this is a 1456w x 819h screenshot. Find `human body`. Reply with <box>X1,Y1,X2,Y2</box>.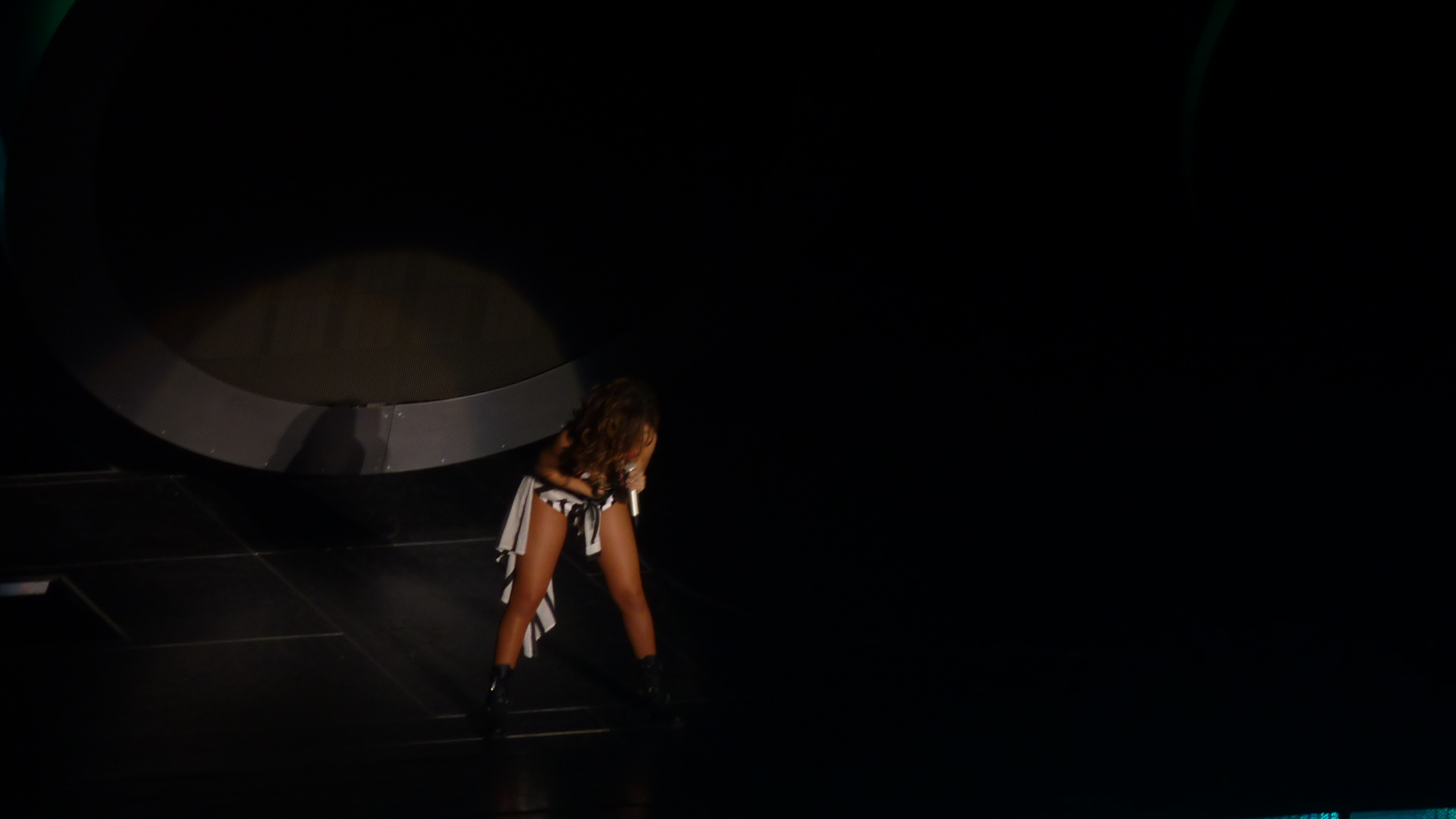
<box>202,153,293,327</box>.
